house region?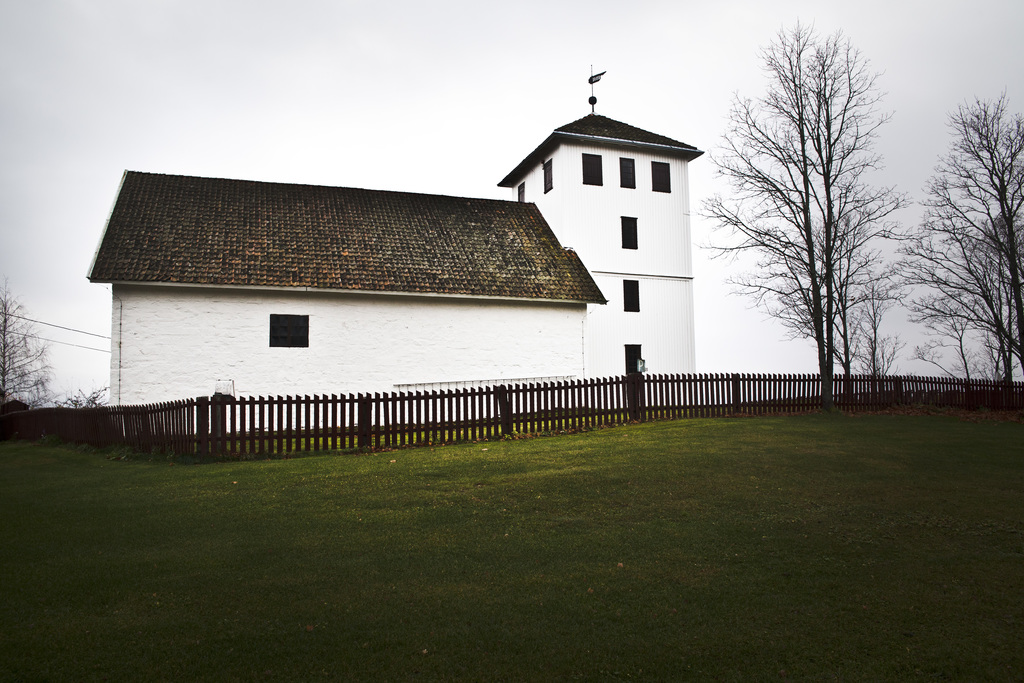
84/64/706/441
